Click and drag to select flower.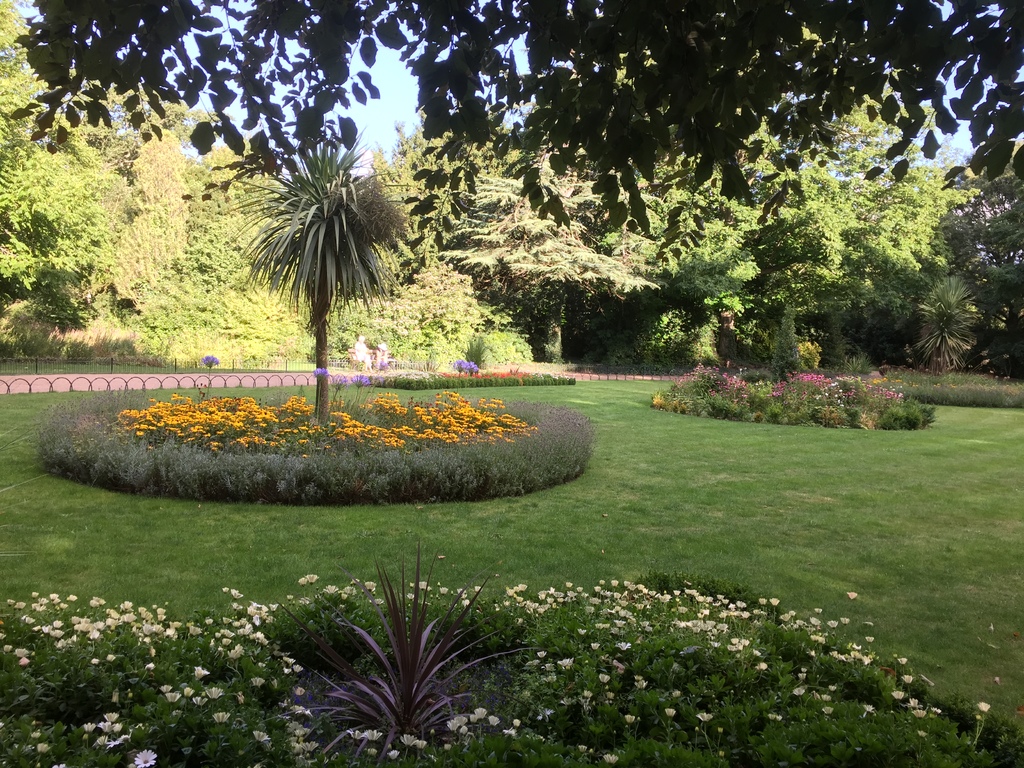
Selection: (200, 355, 217, 369).
